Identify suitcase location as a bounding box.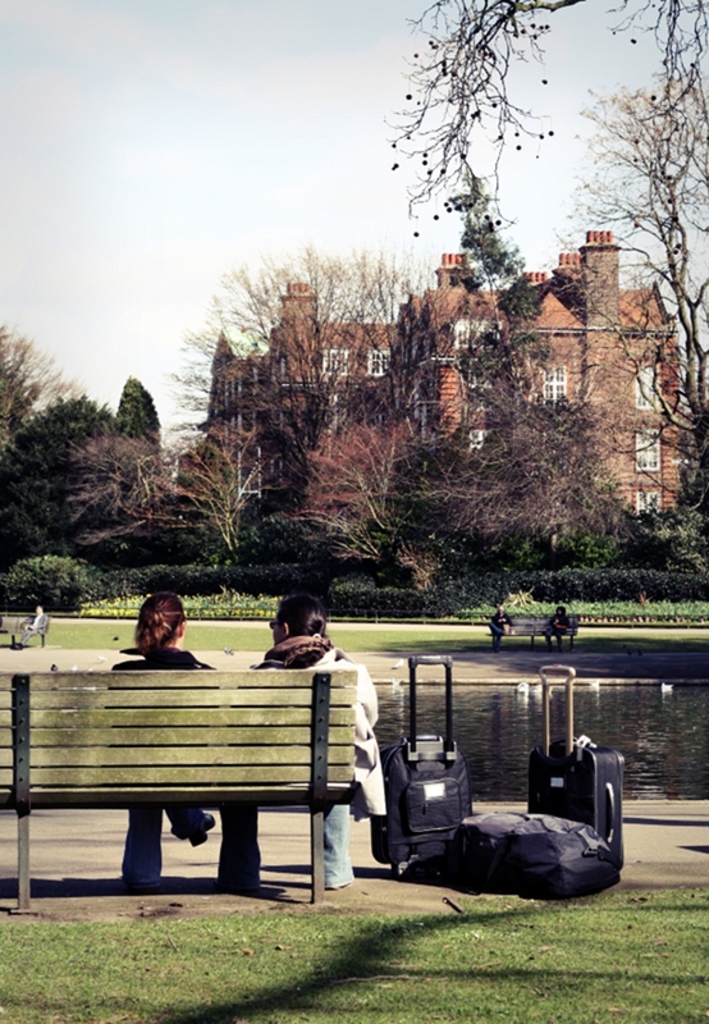
x1=525, y1=662, x2=628, y2=879.
